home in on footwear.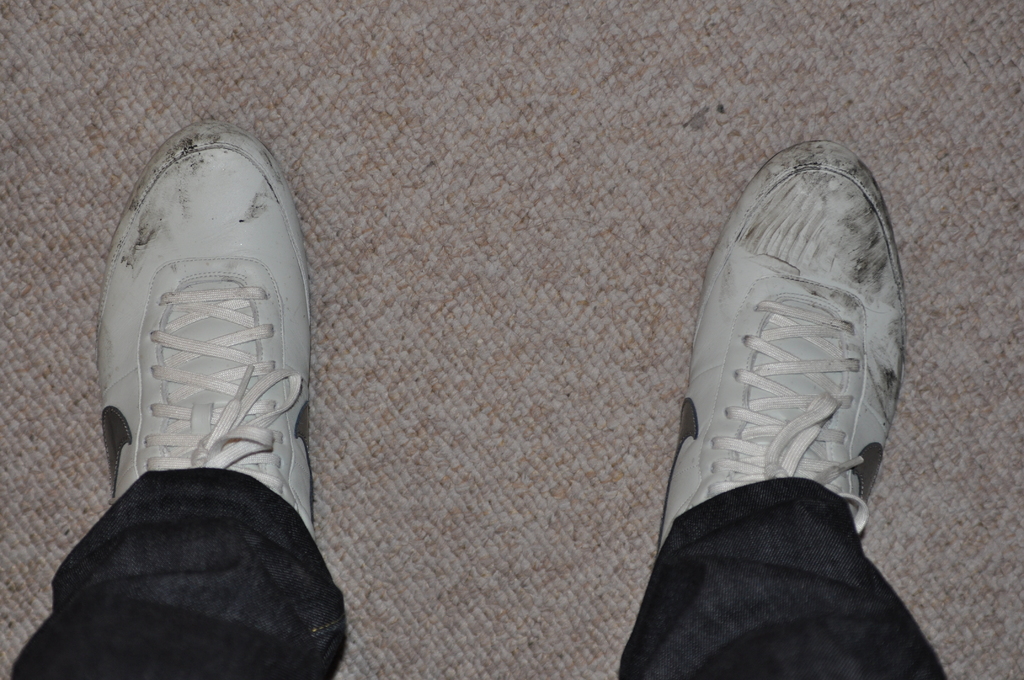
Homed in at box(97, 120, 318, 545).
